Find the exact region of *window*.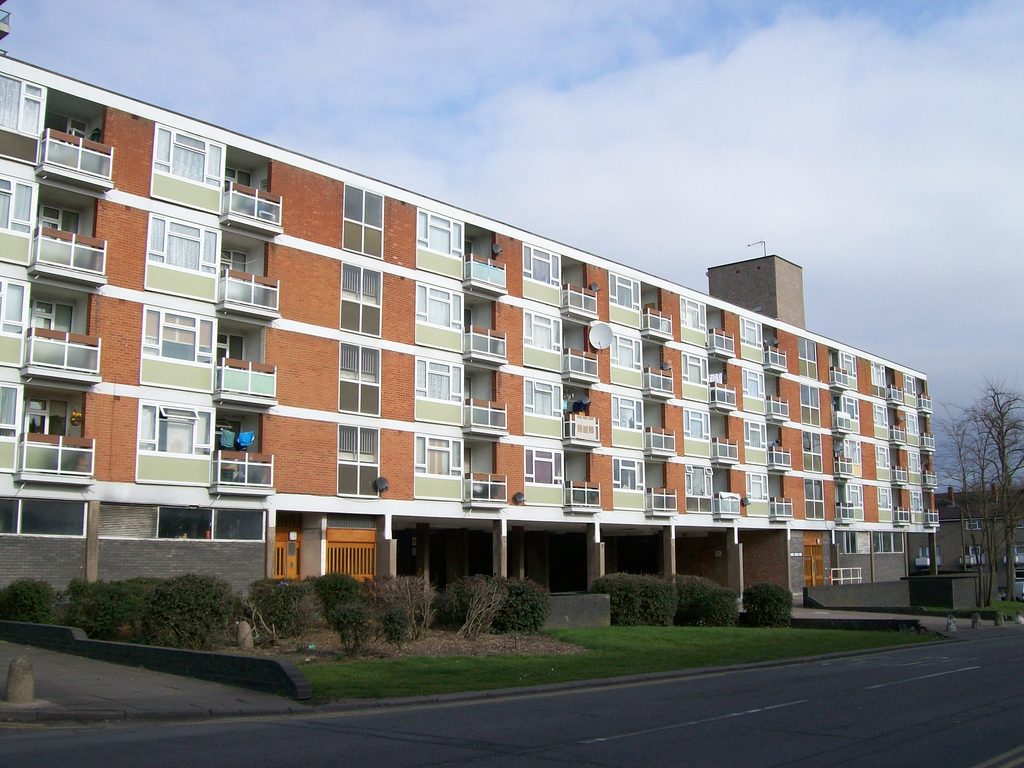
Exact region: 739,316,765,367.
